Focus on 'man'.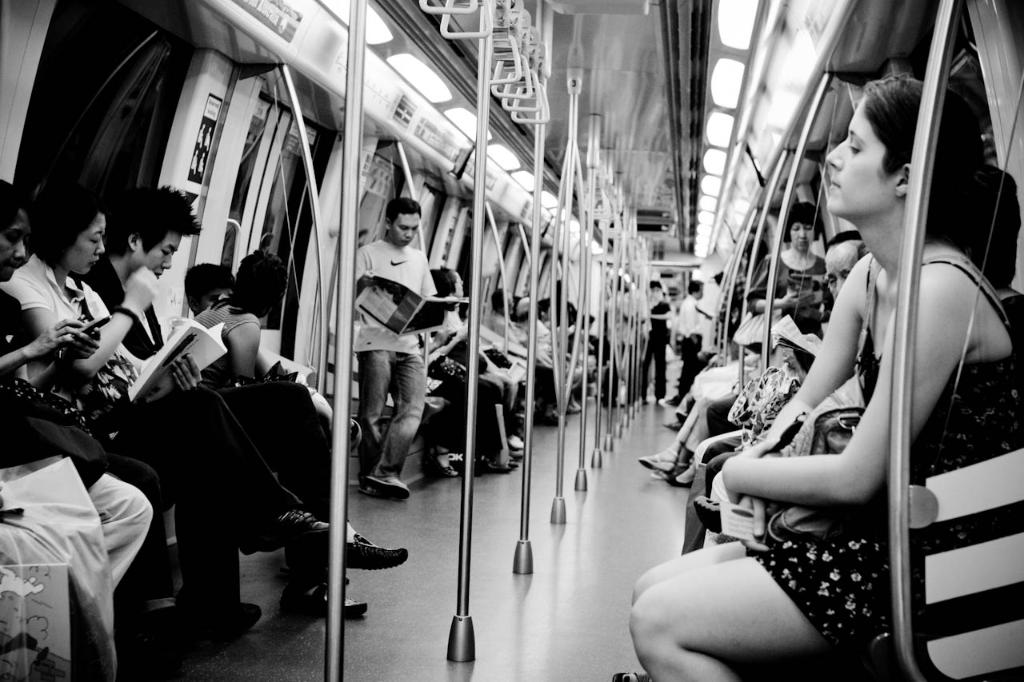
Focused at 82 185 412 619.
